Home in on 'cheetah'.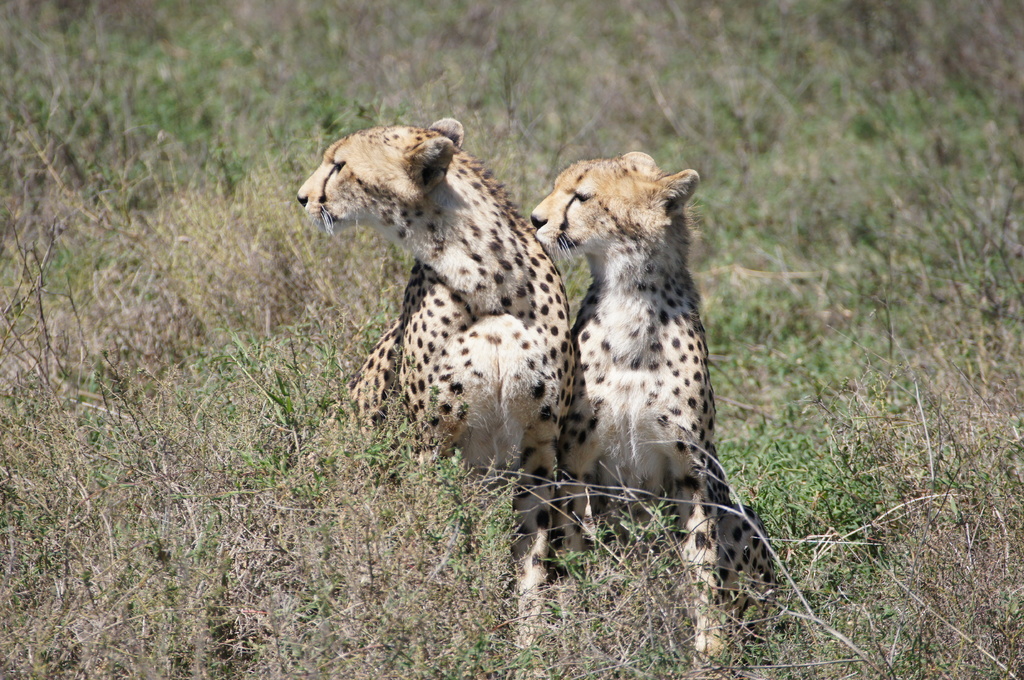
Homed in at bbox=[527, 146, 780, 672].
